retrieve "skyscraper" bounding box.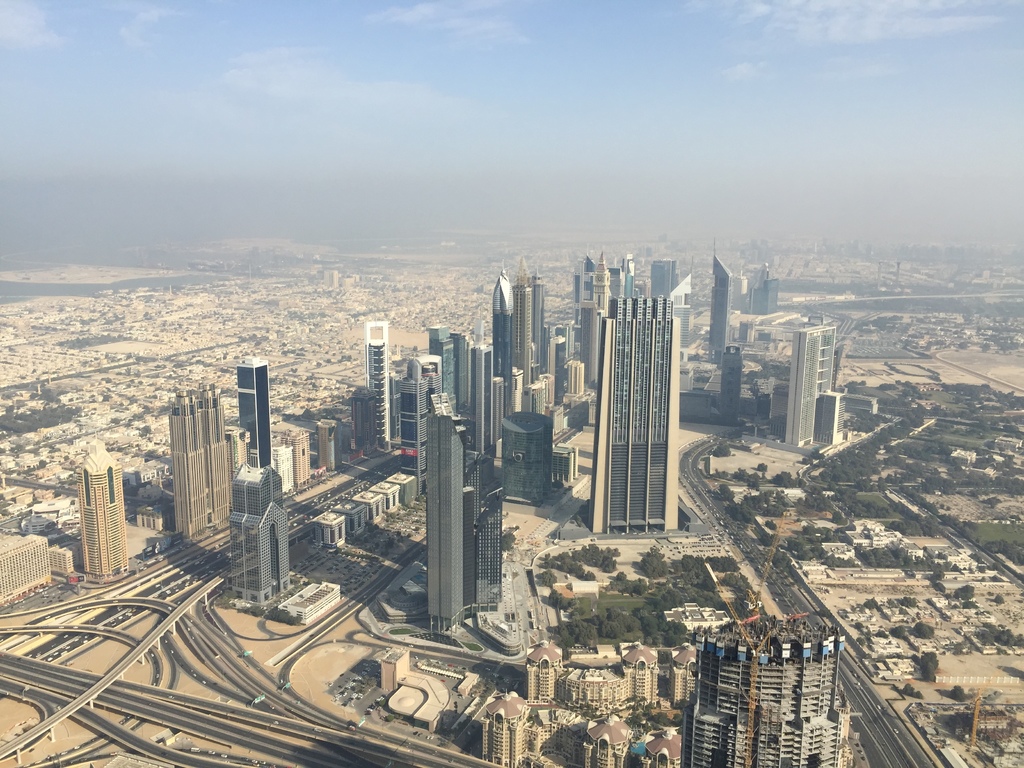
Bounding box: <bbox>230, 460, 292, 605</bbox>.
